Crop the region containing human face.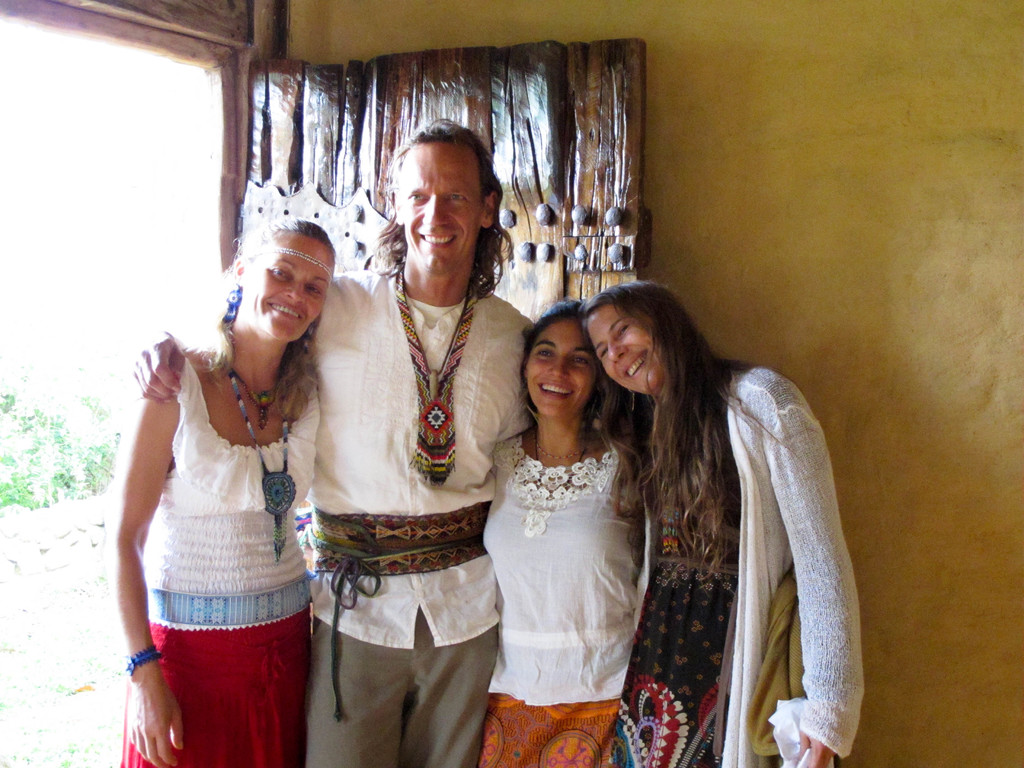
Crop region: 250, 241, 332, 341.
